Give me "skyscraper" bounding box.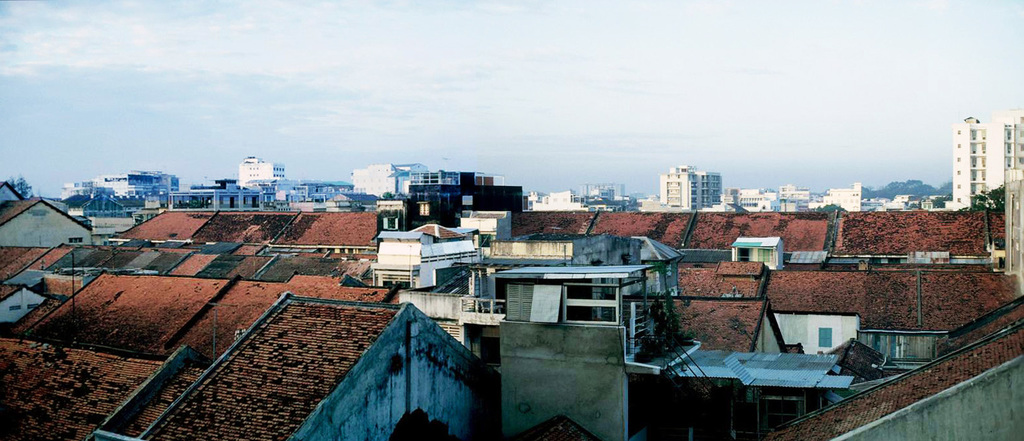
l=233, t=152, r=288, b=191.
